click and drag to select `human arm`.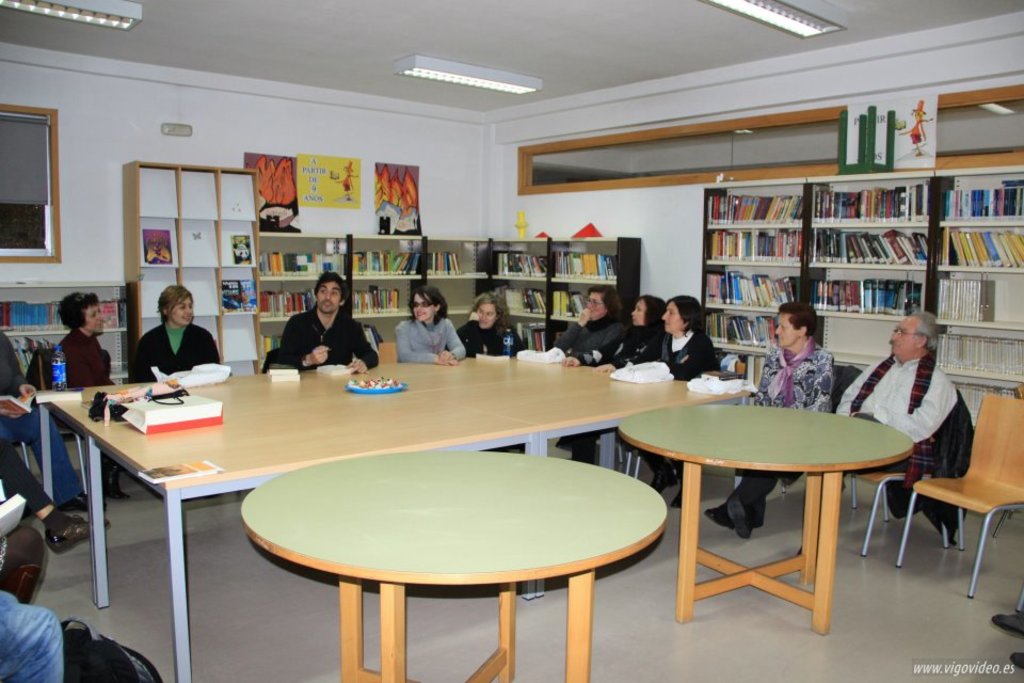
Selection: 663:342:711:384.
